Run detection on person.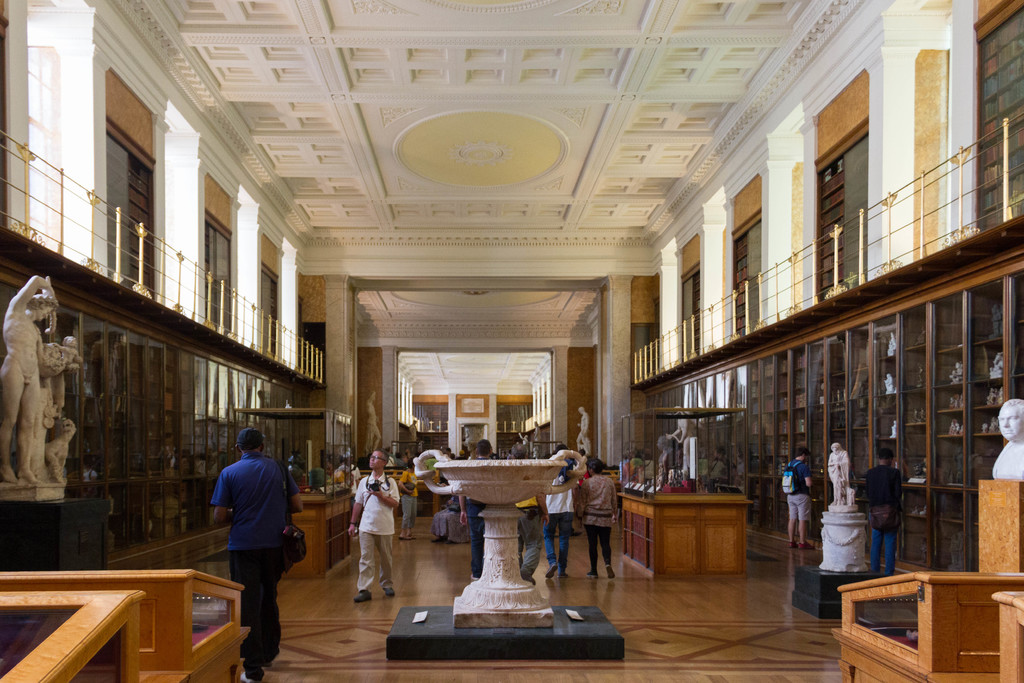
Result: left=467, top=439, right=476, bottom=463.
